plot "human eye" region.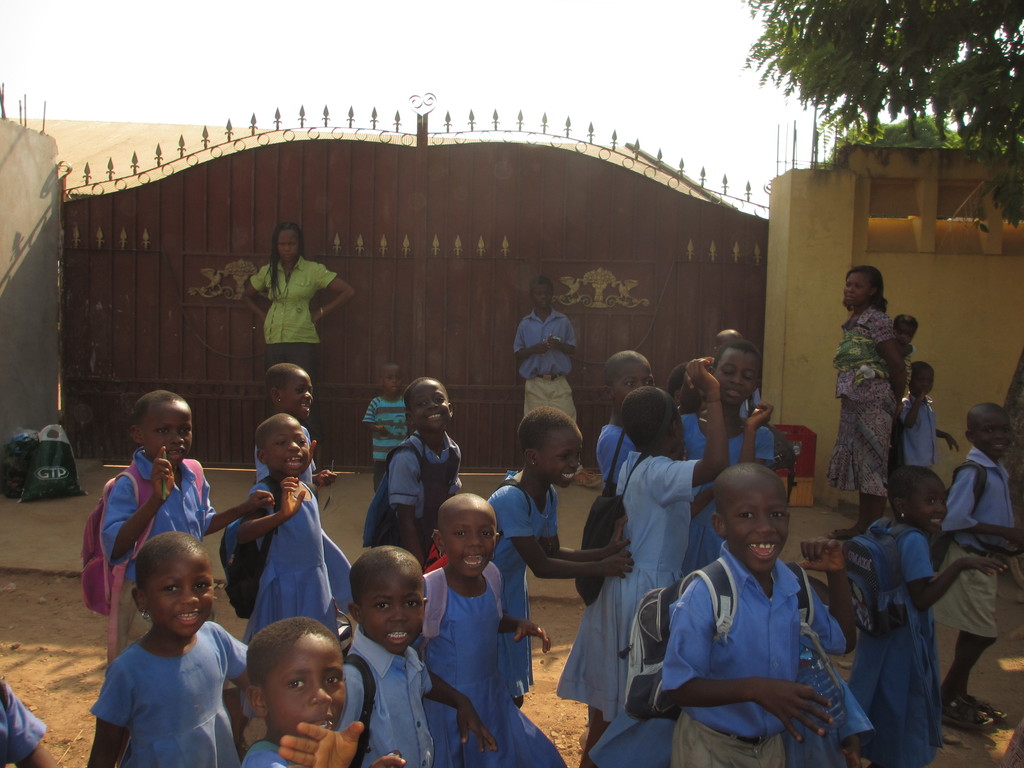
Plotted at [left=768, top=512, right=784, bottom=521].
